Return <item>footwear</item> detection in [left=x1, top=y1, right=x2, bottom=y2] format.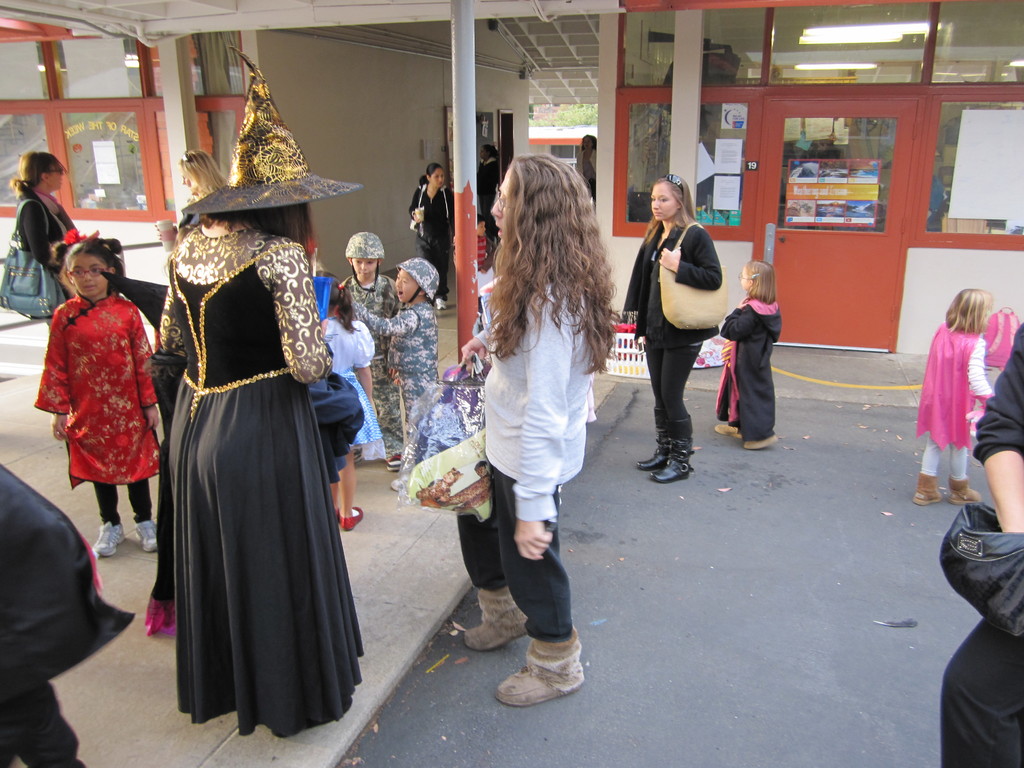
[left=637, top=433, right=673, bottom=474].
